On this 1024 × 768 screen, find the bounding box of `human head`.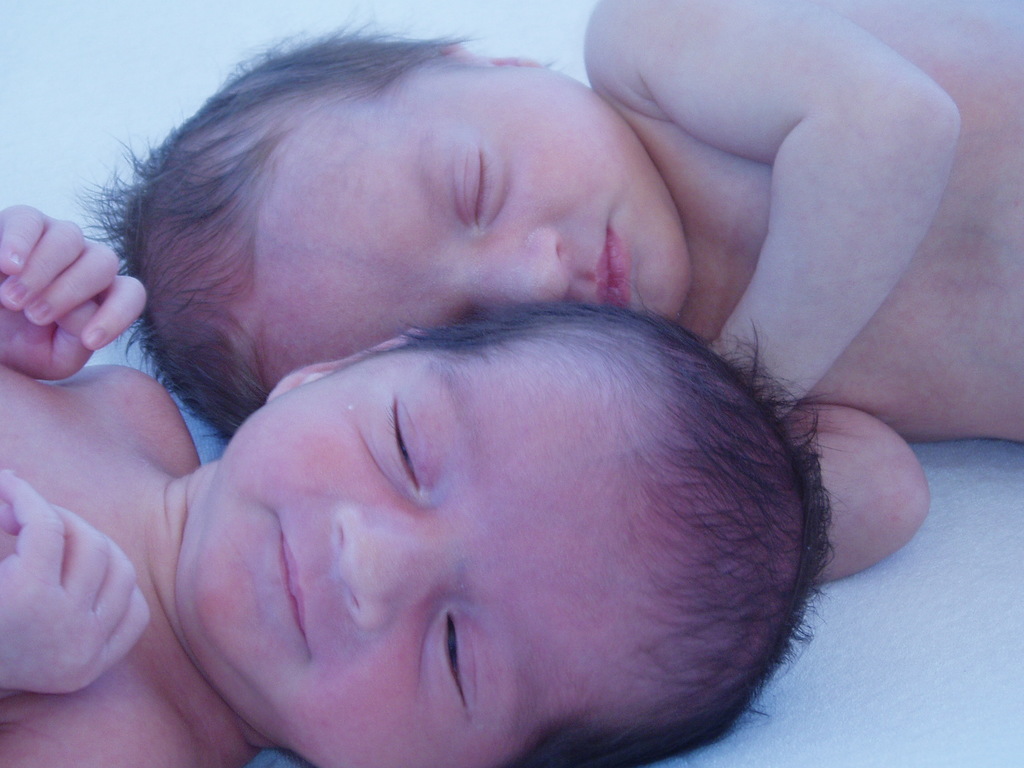
Bounding box: bbox=(198, 318, 820, 767).
